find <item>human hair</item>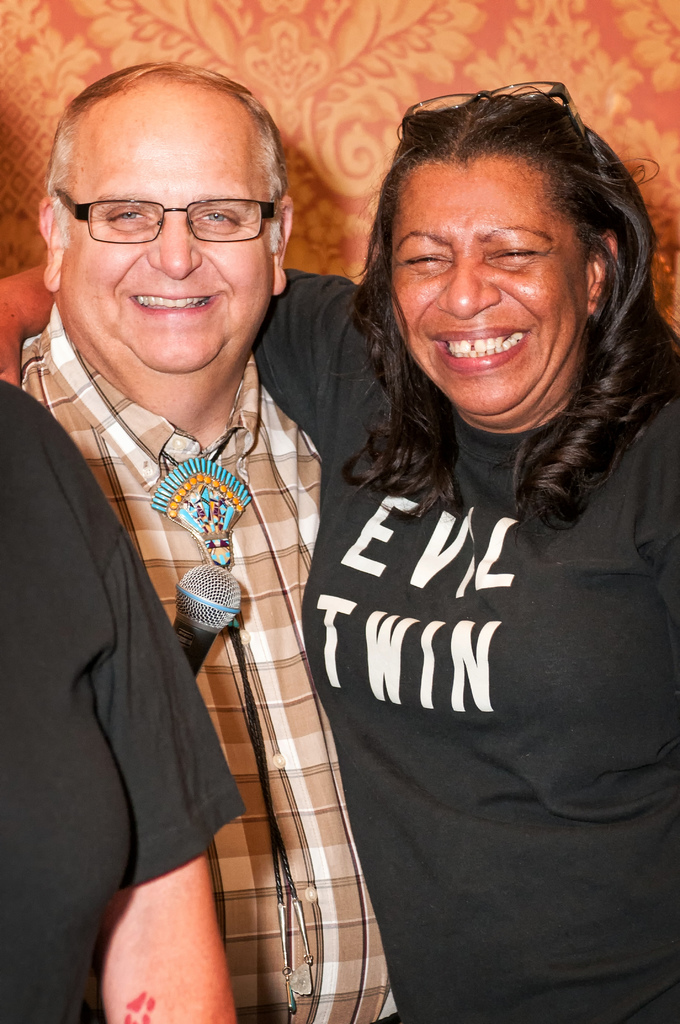
{"x1": 327, "y1": 85, "x2": 672, "y2": 518}
